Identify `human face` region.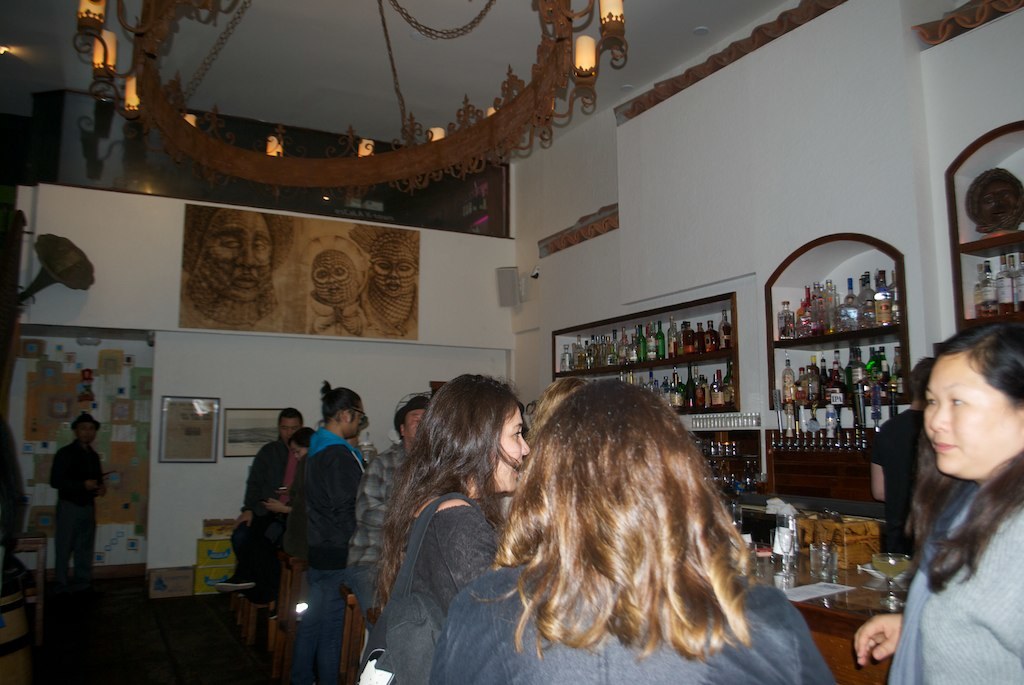
Region: [left=350, top=400, right=362, bottom=436].
